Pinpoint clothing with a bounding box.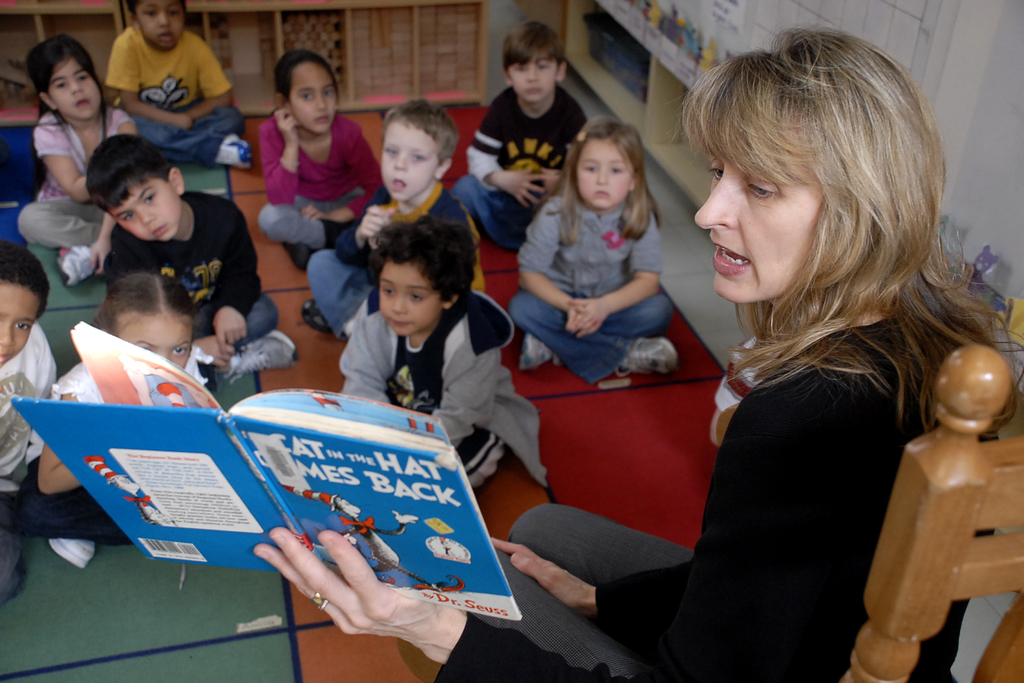
{"left": 93, "top": 13, "right": 227, "bottom": 172}.
